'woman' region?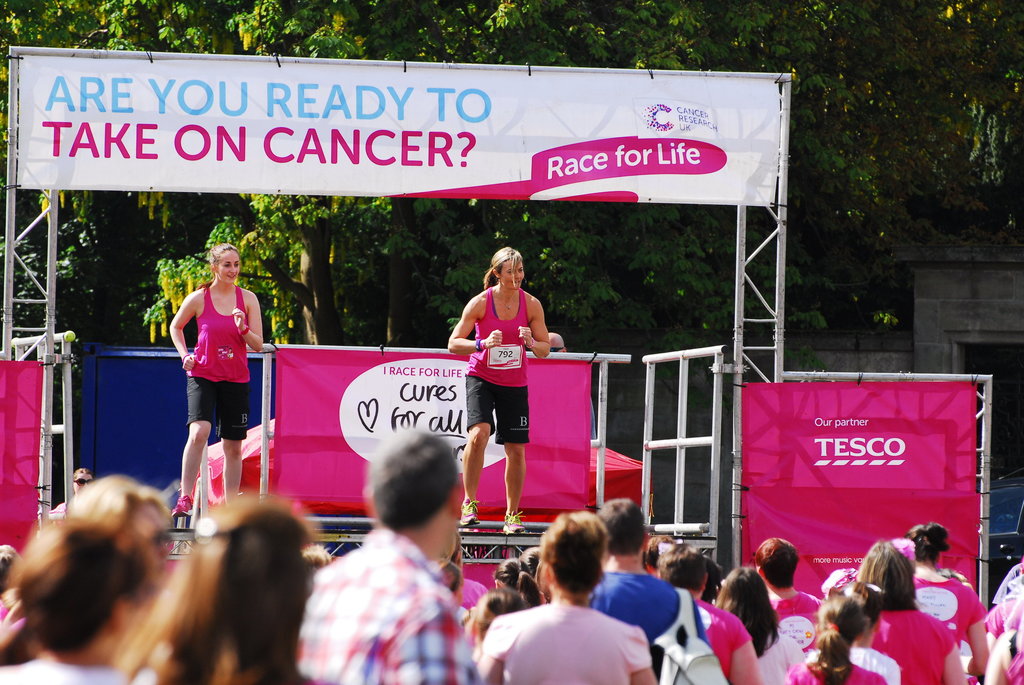
<region>655, 542, 755, 684</region>
